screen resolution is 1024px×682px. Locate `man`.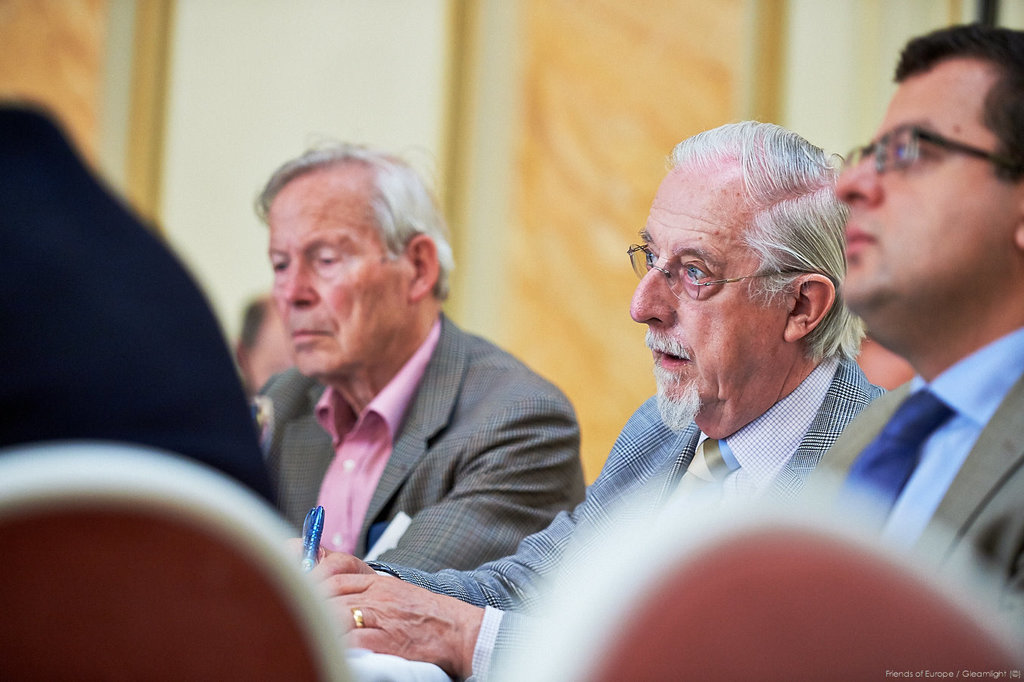
[823,26,1023,681].
